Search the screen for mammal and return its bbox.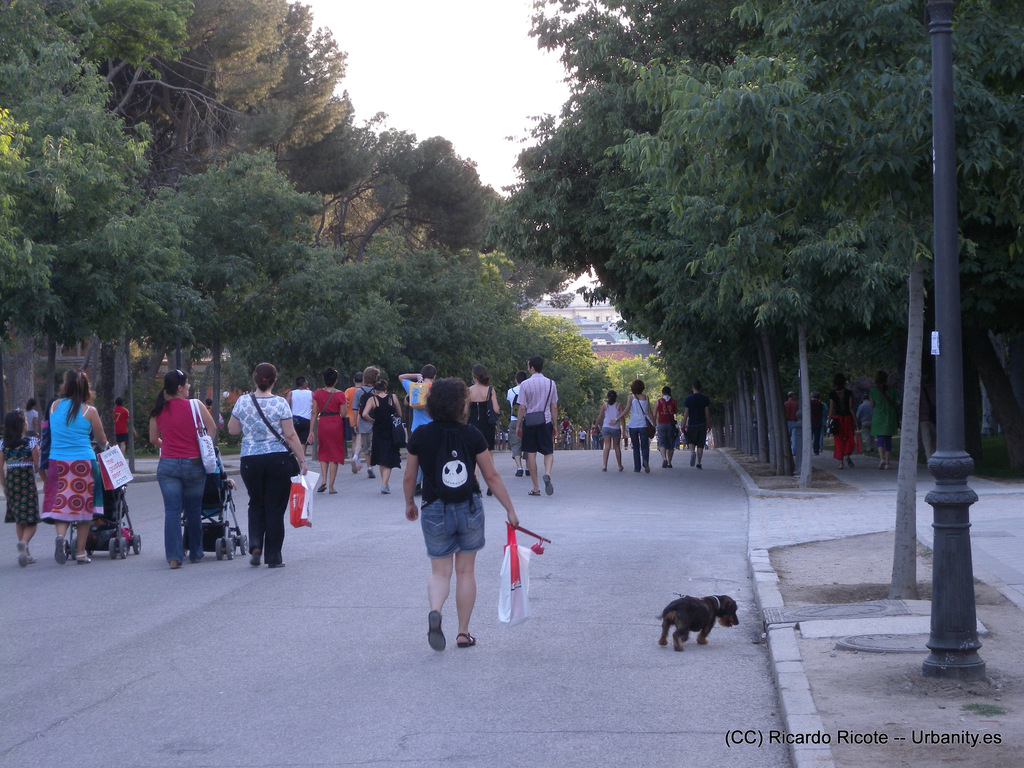
Found: bbox(398, 364, 438, 495).
